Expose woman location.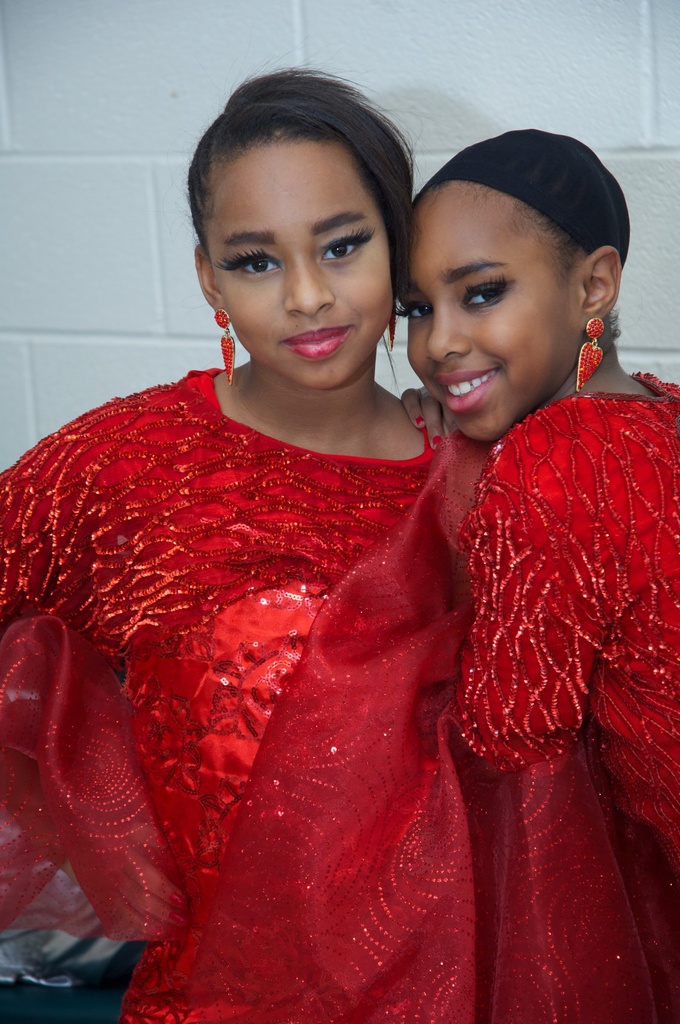
Exposed at box=[0, 68, 679, 1023].
